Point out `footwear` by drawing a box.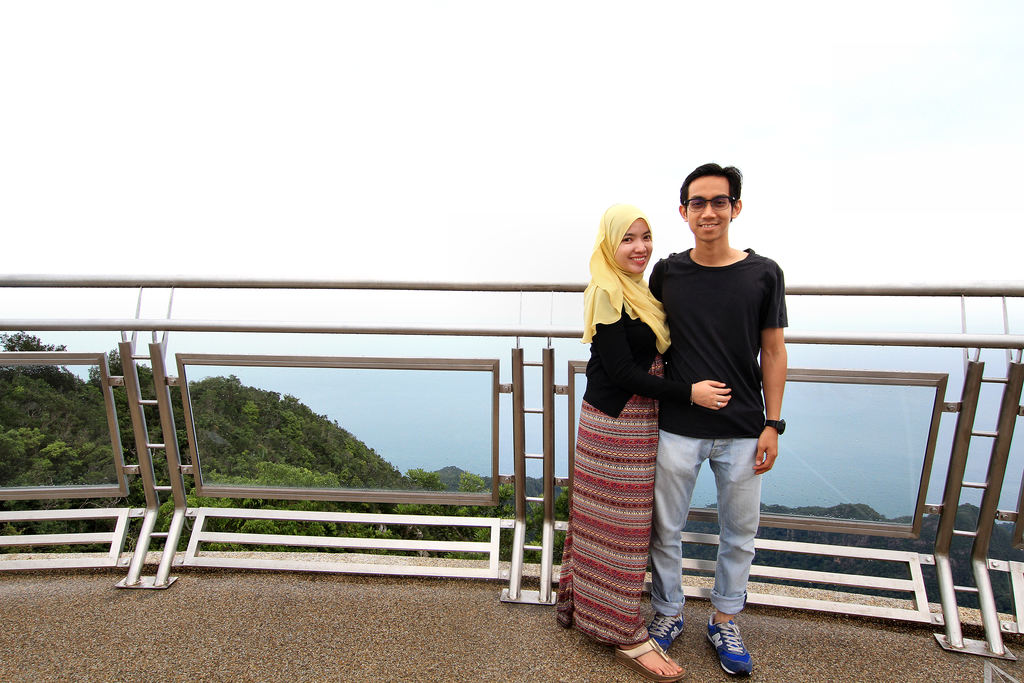
[left=649, top=611, right=686, bottom=652].
